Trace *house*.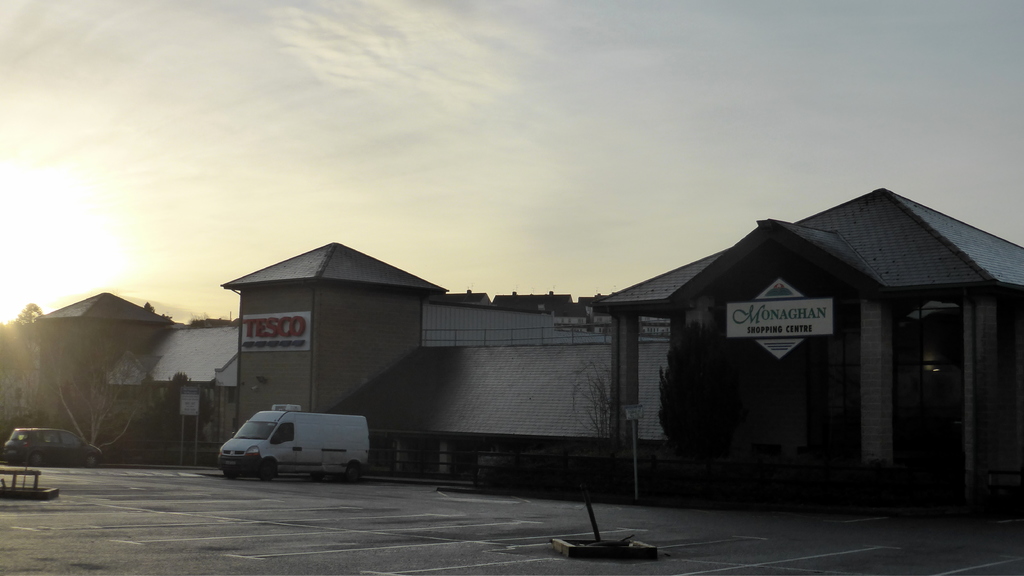
Traced to pyautogui.locateOnScreen(102, 326, 237, 456).
